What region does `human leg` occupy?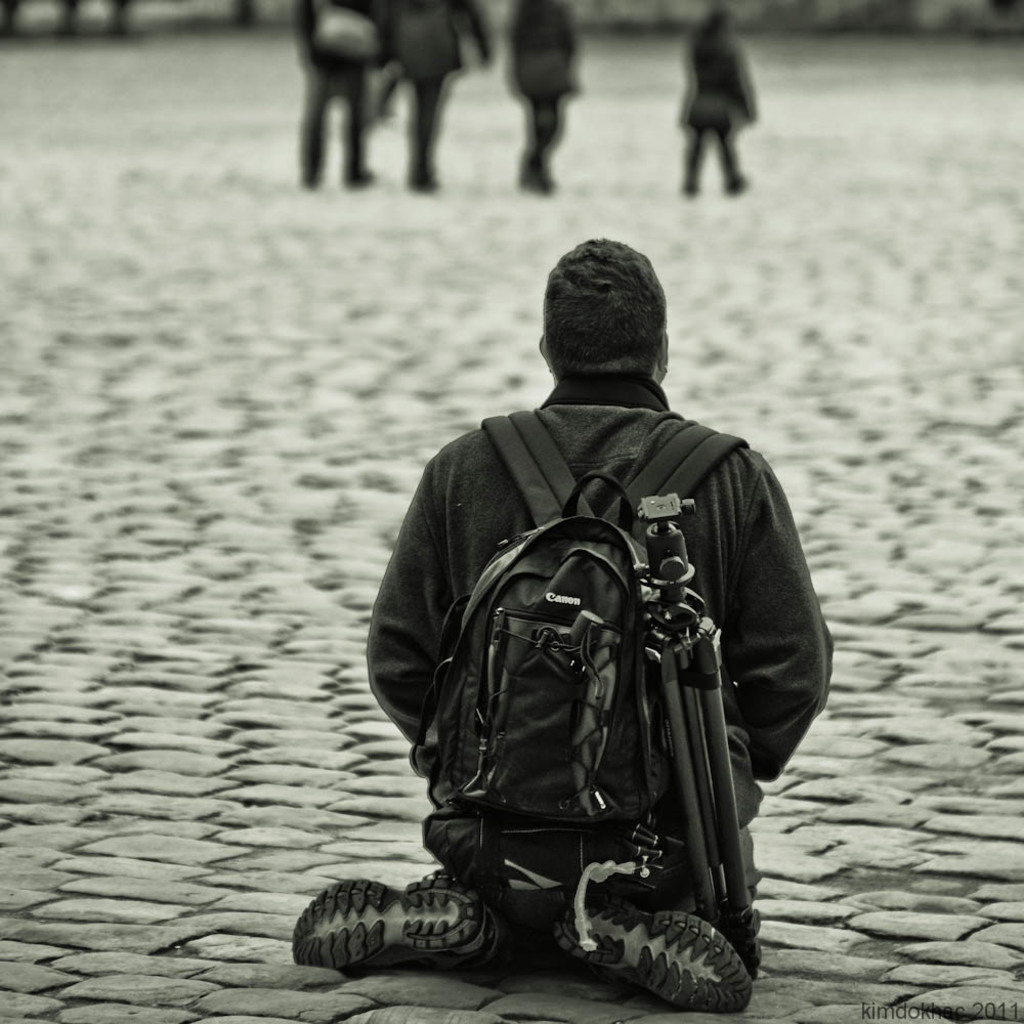
(x1=407, y1=57, x2=442, y2=199).
